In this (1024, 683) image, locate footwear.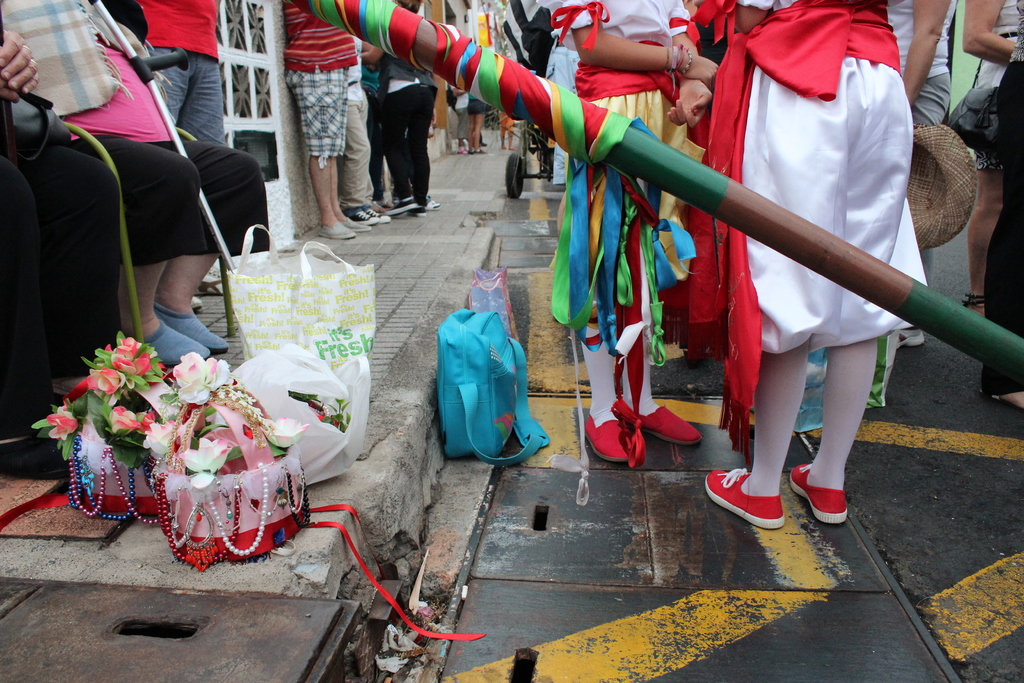
Bounding box: bbox=[501, 145, 506, 147].
